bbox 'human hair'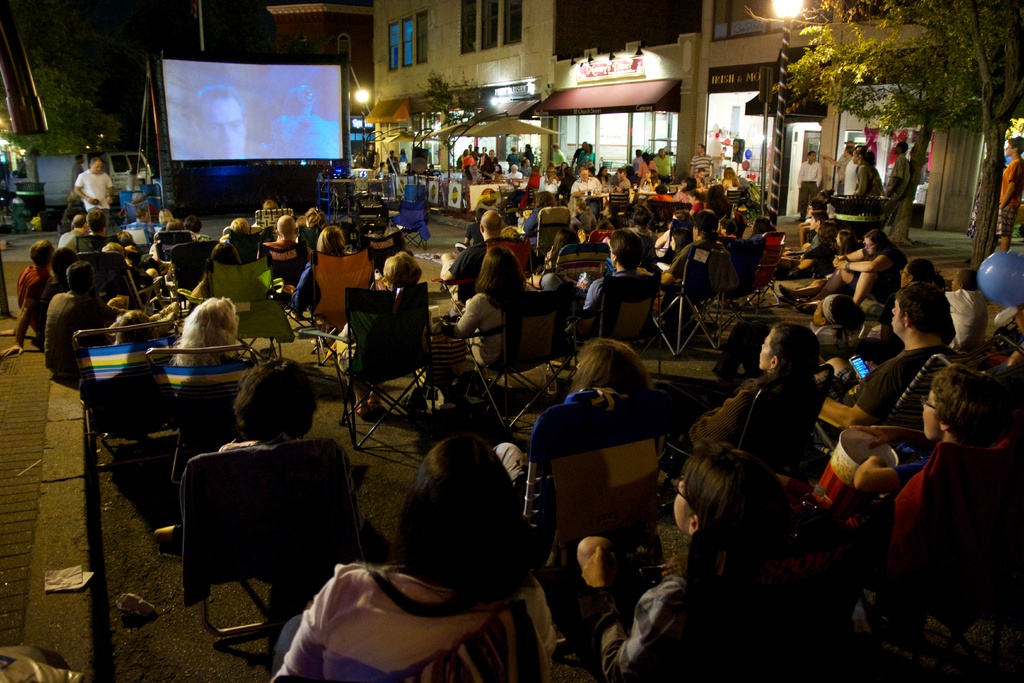
bbox=[901, 140, 906, 151]
